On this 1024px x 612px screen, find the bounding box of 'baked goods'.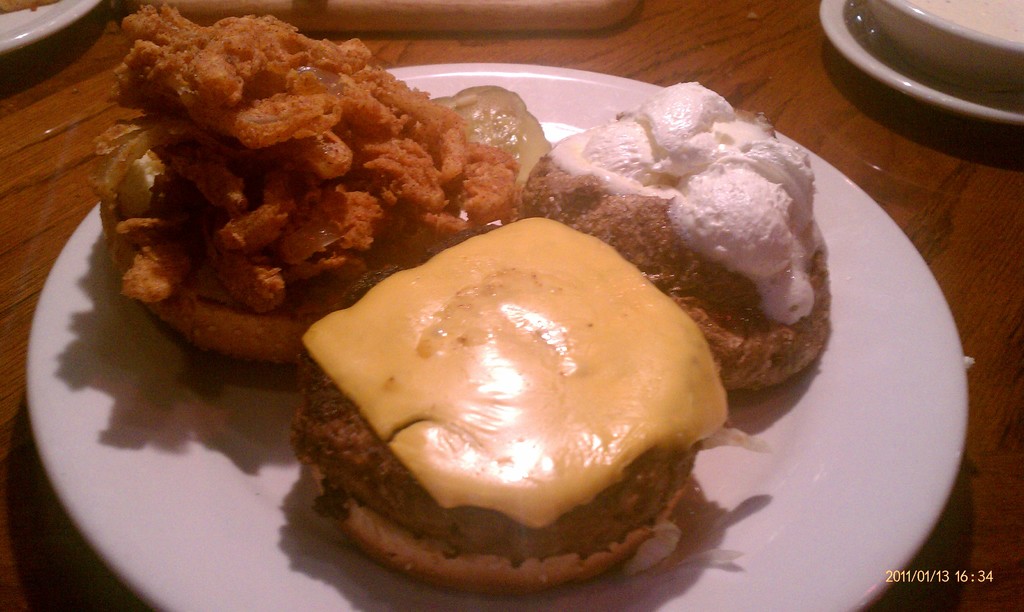
Bounding box: <bbox>282, 218, 770, 593</bbox>.
